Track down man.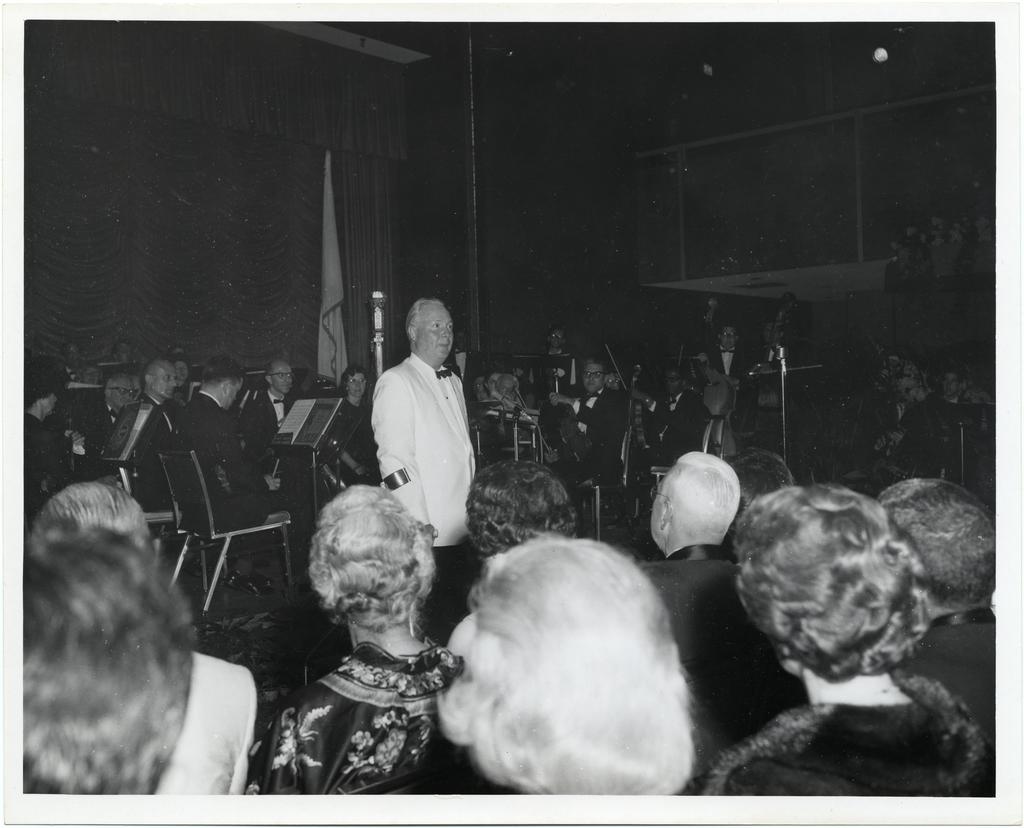
Tracked to BBox(543, 351, 628, 490).
